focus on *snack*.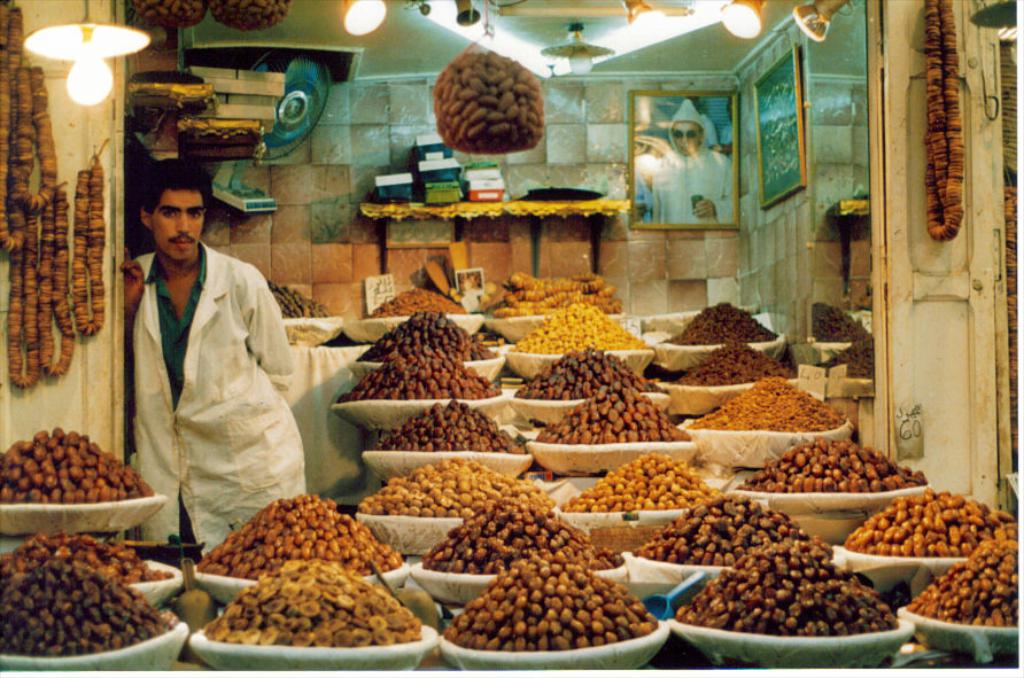
Focused at x1=501 y1=303 x2=644 y2=349.
